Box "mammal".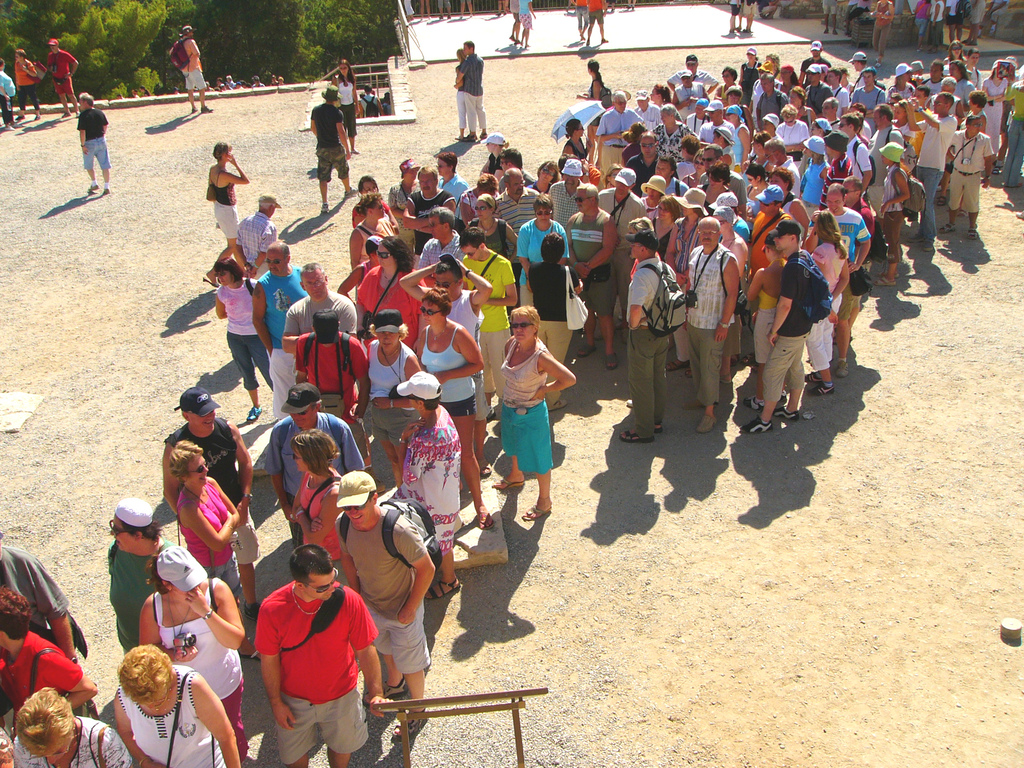
(left=419, top=0, right=431, bottom=15).
